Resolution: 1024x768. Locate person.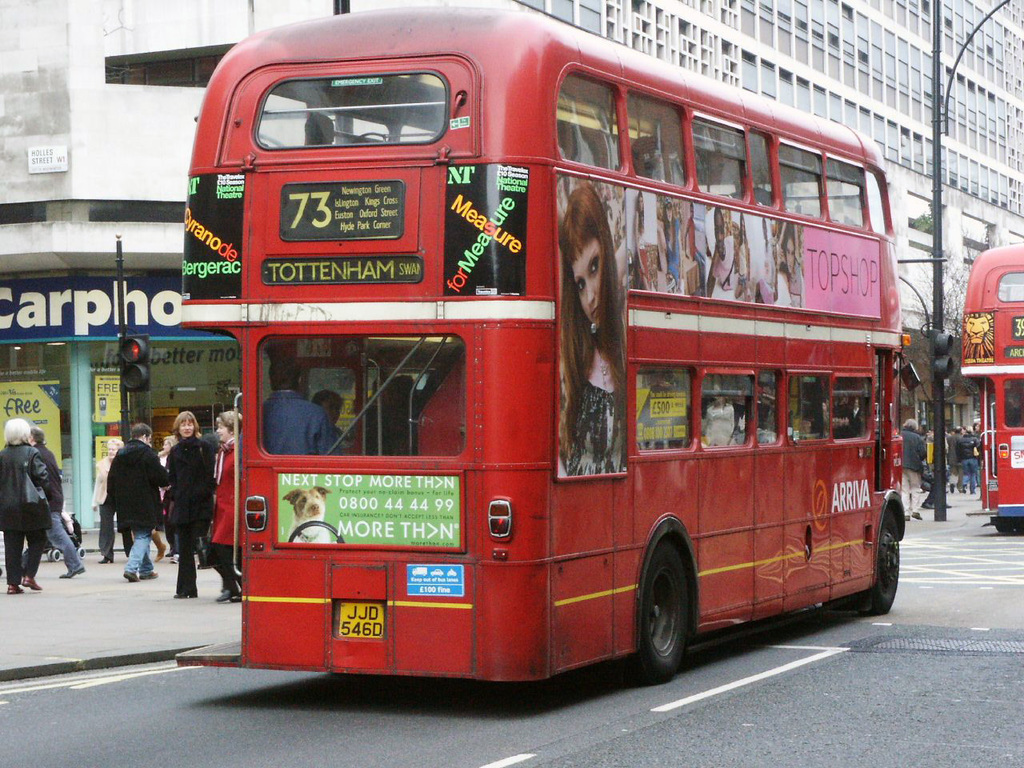
{"left": 106, "top": 422, "right": 174, "bottom": 588}.
